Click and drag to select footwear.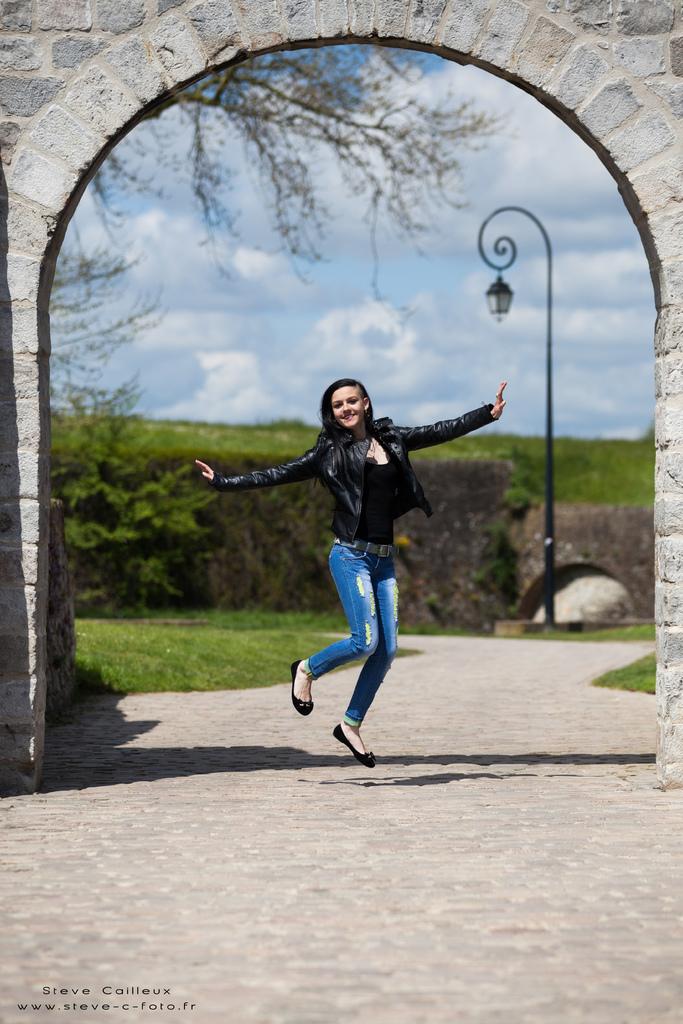
Selection: locate(286, 657, 313, 716).
